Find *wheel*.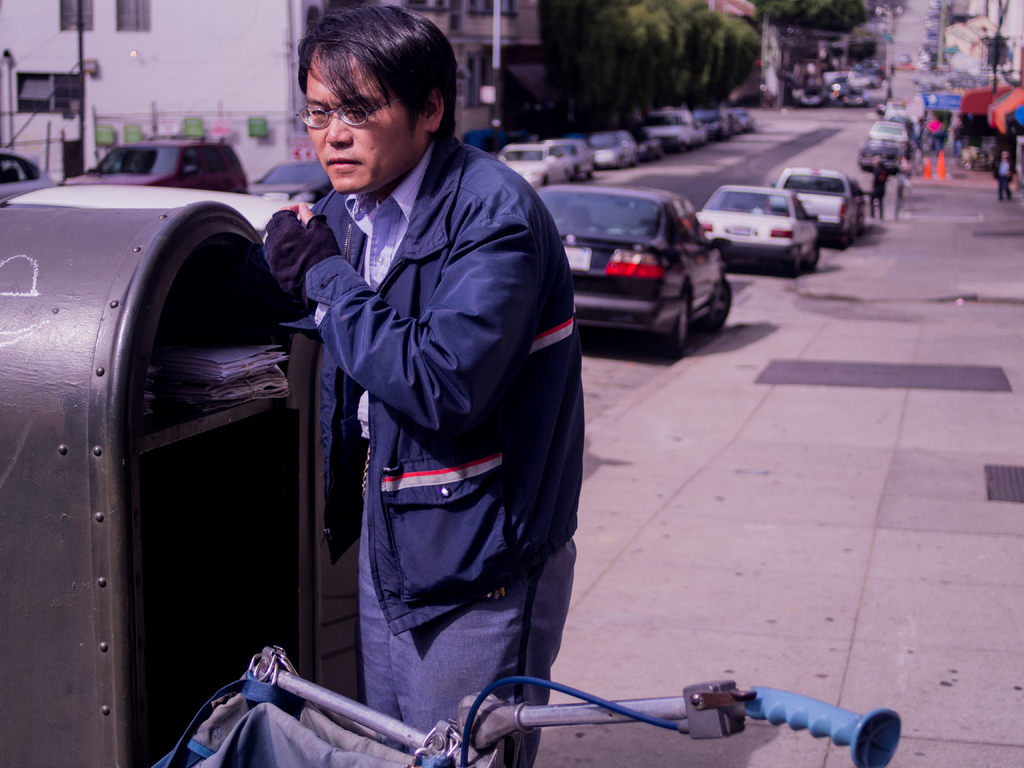
(705,283,726,337).
